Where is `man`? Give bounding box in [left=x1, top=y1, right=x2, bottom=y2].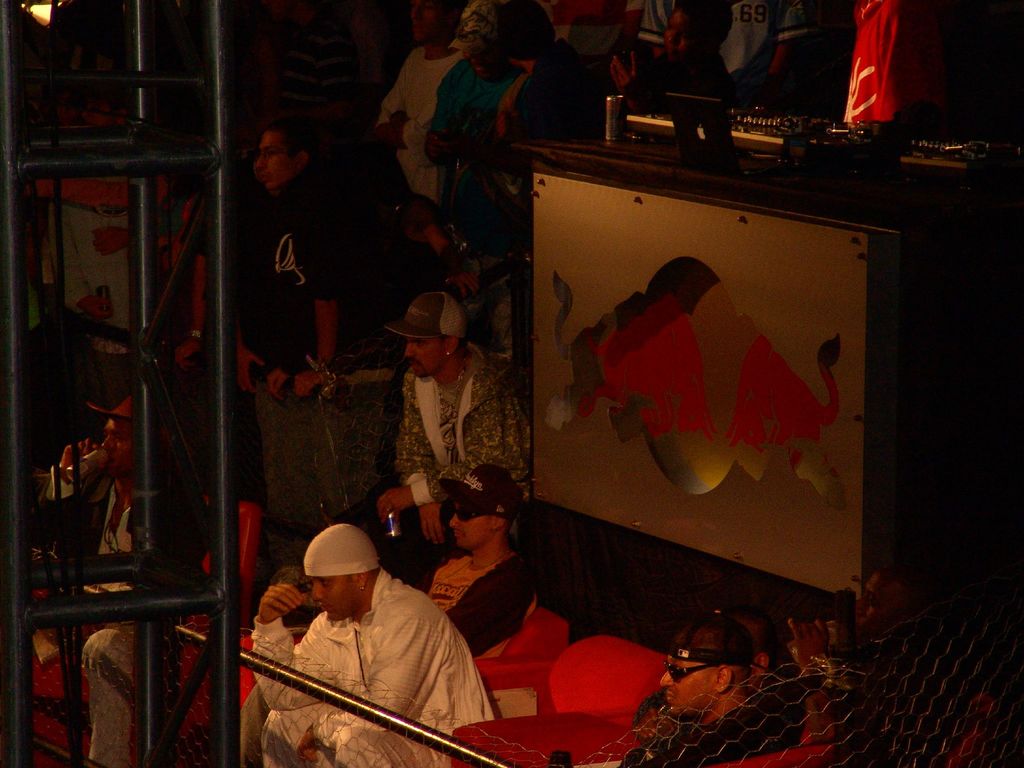
[left=606, top=0, right=737, bottom=110].
